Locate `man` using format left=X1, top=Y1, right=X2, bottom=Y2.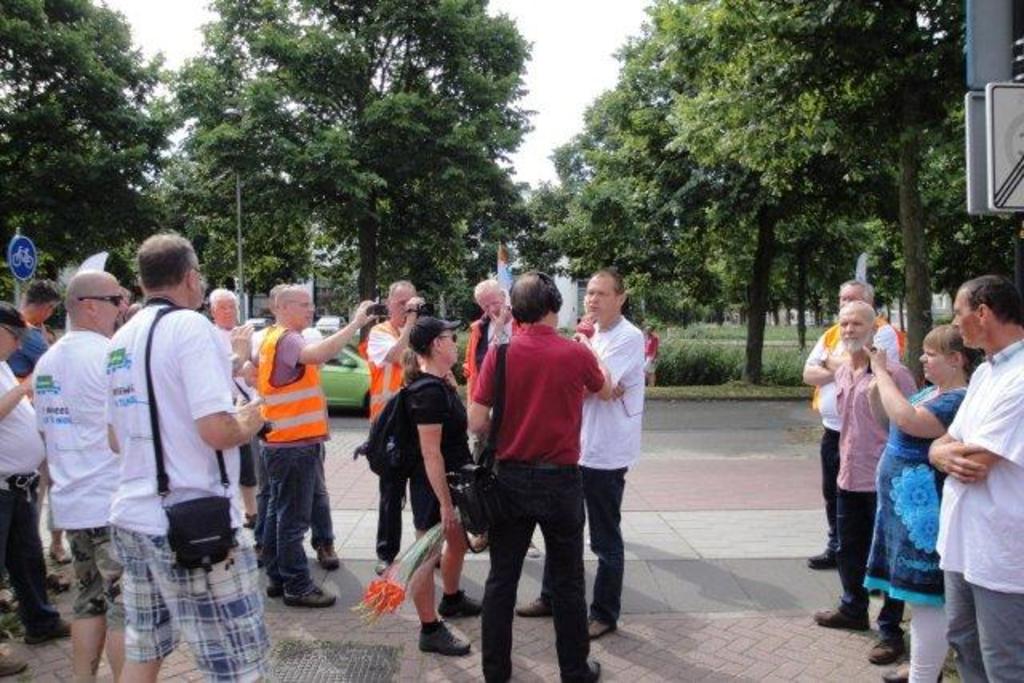
left=459, top=278, right=525, bottom=379.
